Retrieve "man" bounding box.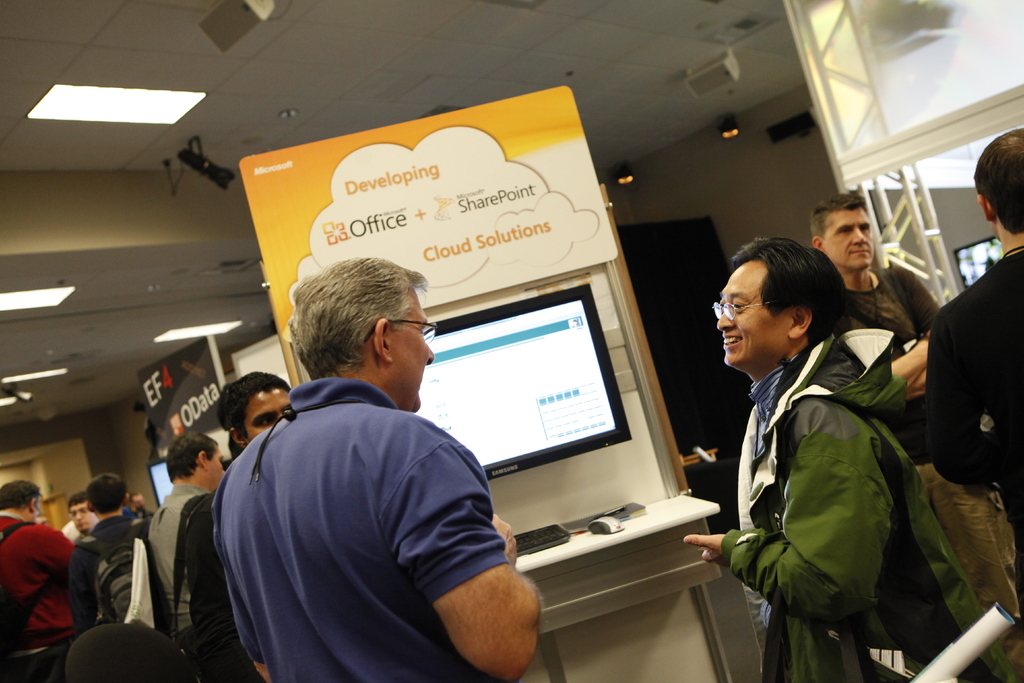
Bounding box: box=[148, 427, 229, 631].
